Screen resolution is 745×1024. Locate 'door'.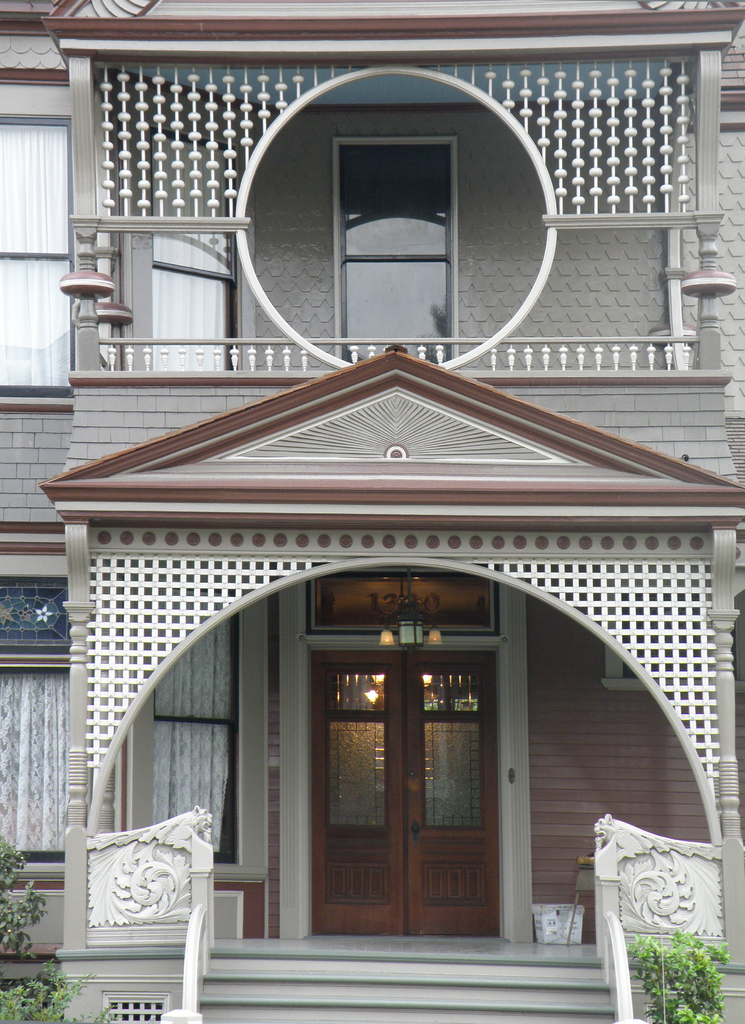
{"left": 319, "top": 624, "right": 522, "bottom": 940}.
